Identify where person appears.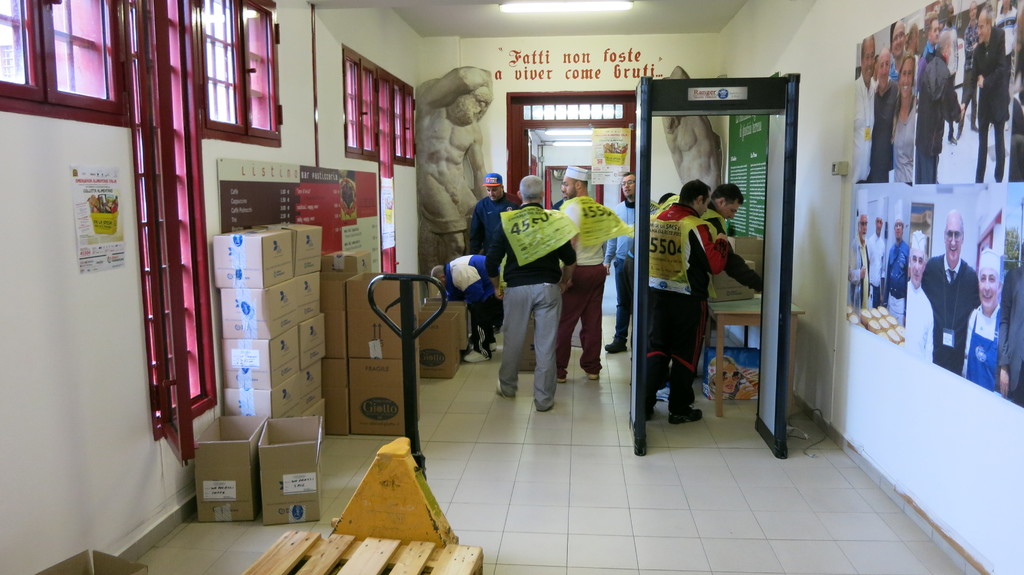
Appears at select_region(653, 65, 731, 228).
